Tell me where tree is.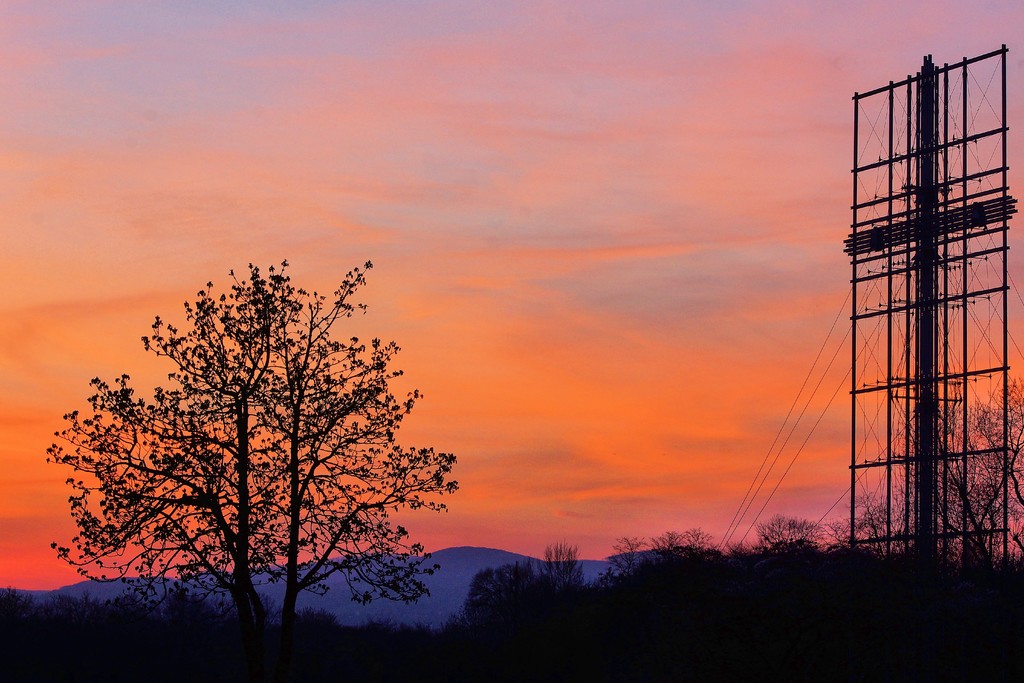
tree is at left=63, top=235, right=441, bottom=634.
